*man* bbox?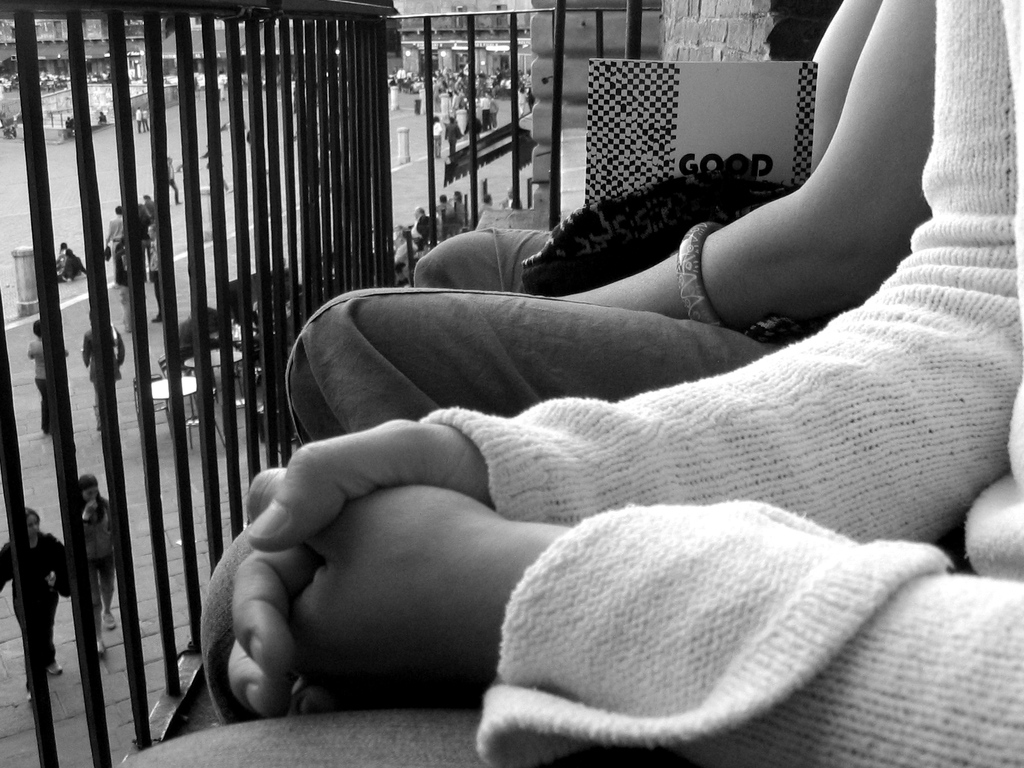
box(401, 204, 435, 248)
